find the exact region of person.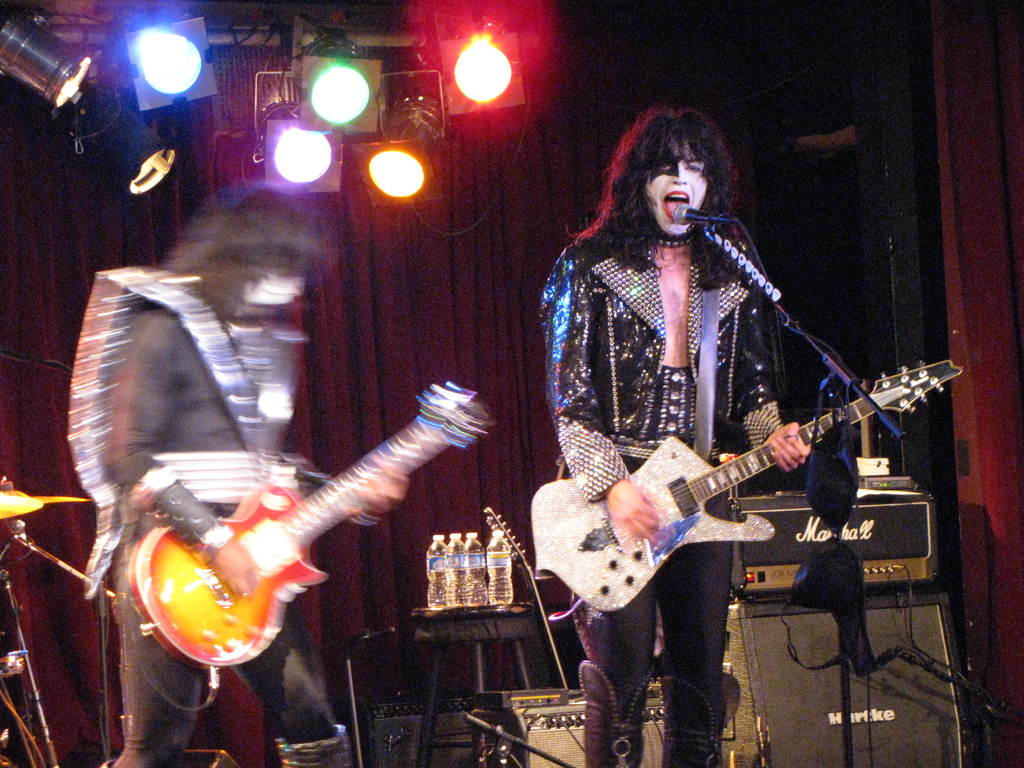
Exact region: x1=549 y1=131 x2=900 y2=707.
